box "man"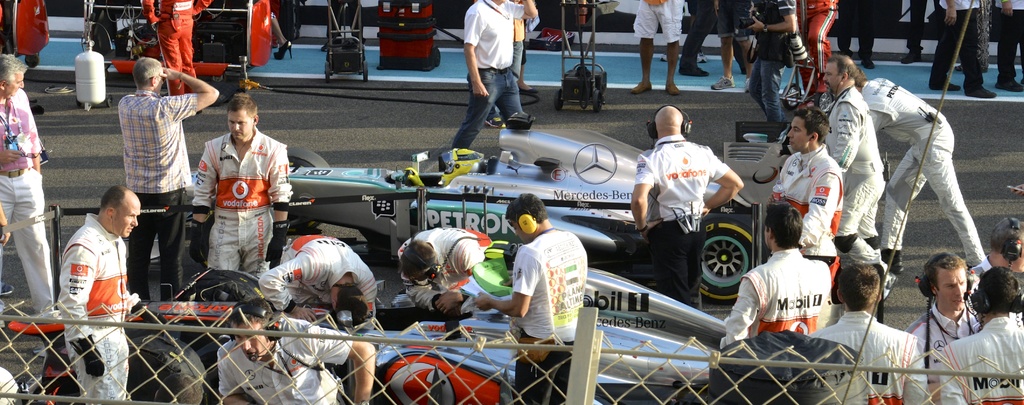
(113, 51, 220, 298)
